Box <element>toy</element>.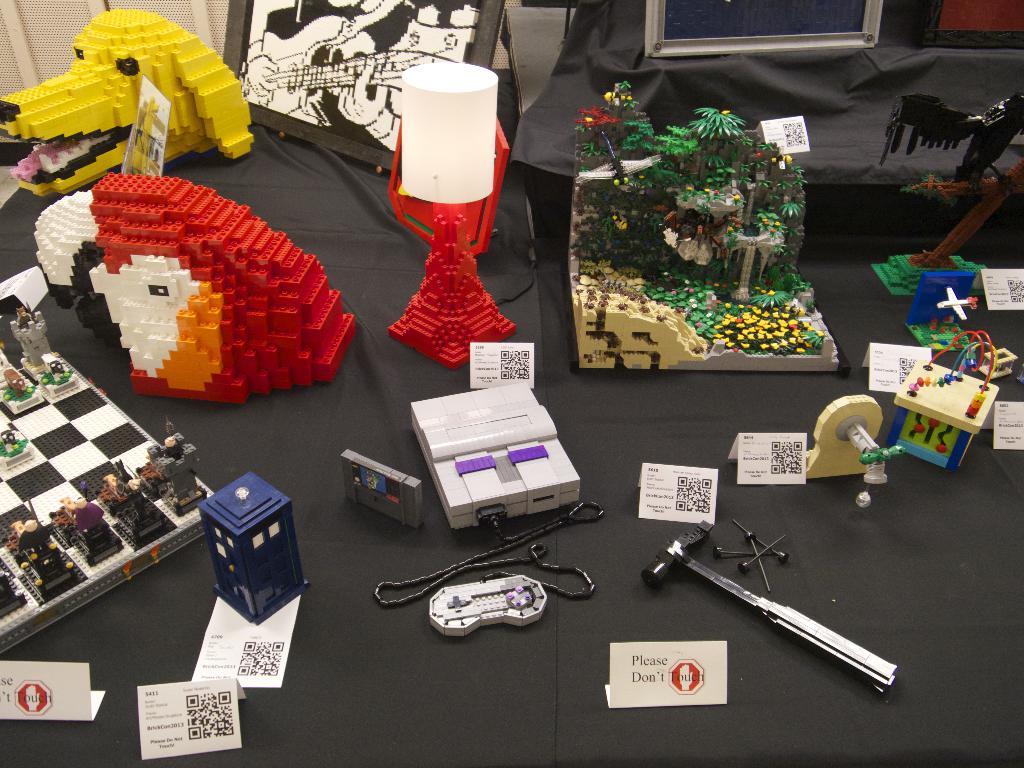
bbox(431, 567, 548, 640).
